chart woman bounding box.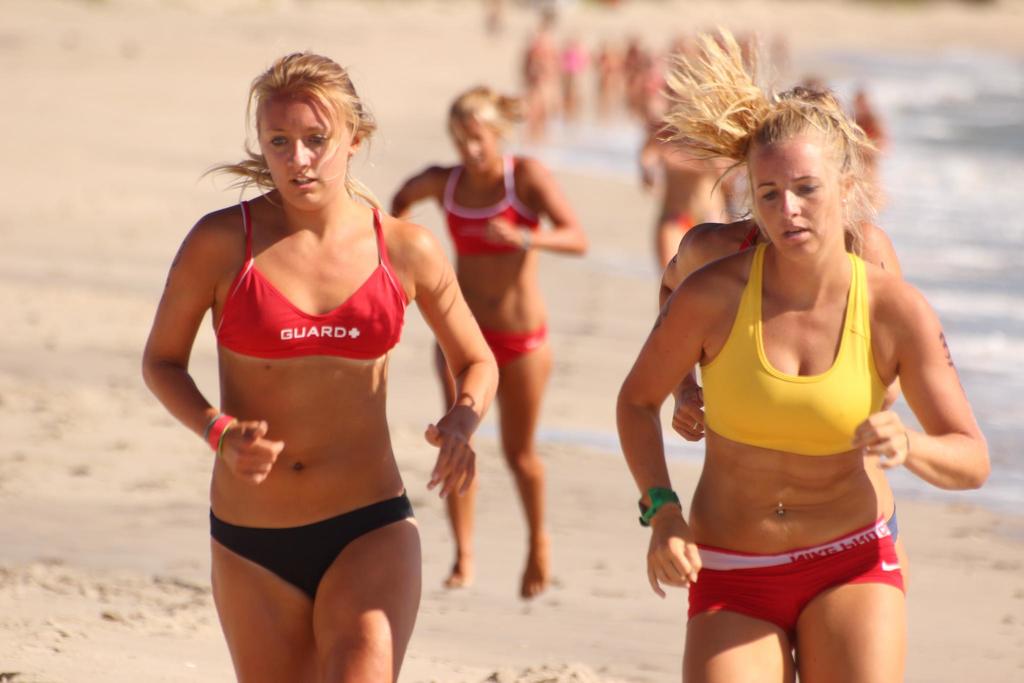
Charted: left=661, top=80, right=917, bottom=440.
